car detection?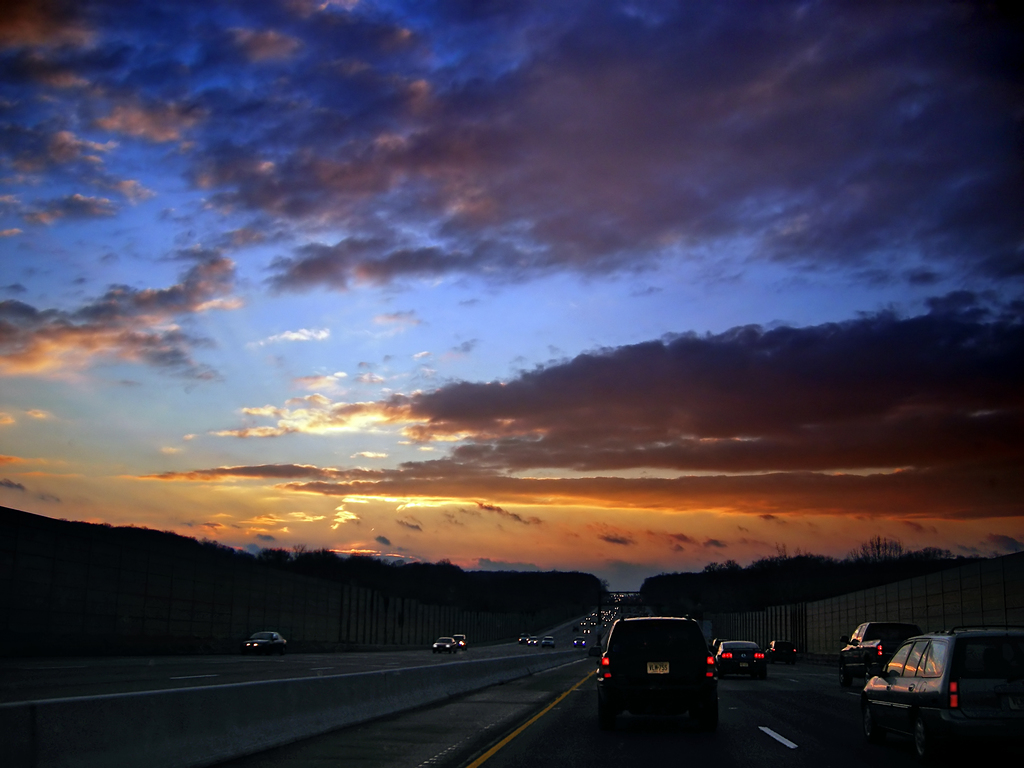
{"x1": 713, "y1": 637, "x2": 726, "y2": 650}
